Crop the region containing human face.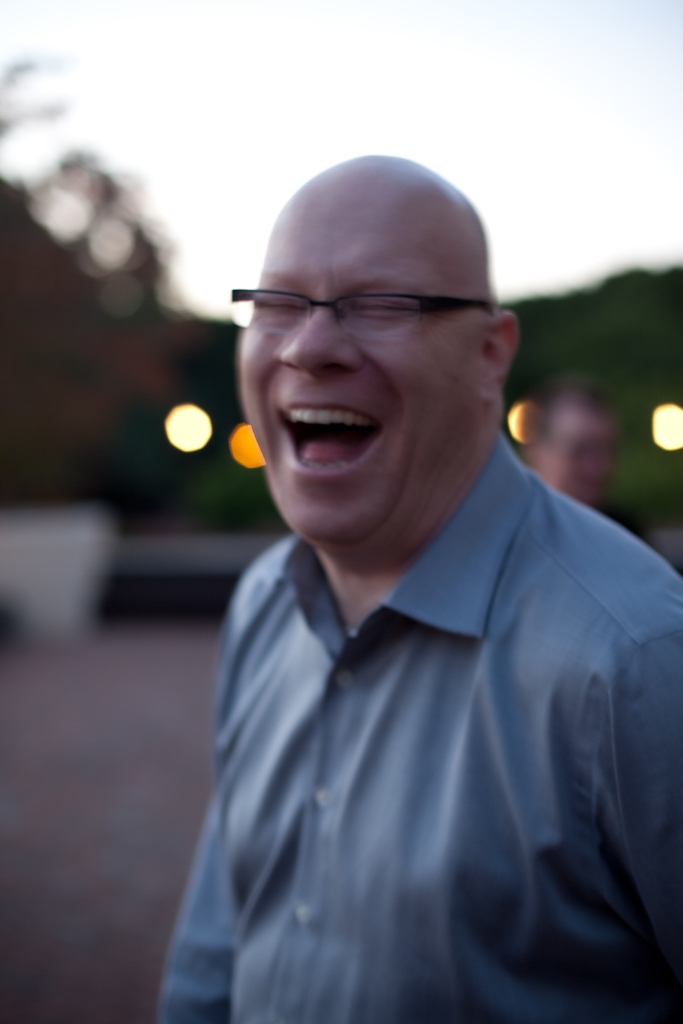
Crop region: crop(234, 161, 481, 552).
